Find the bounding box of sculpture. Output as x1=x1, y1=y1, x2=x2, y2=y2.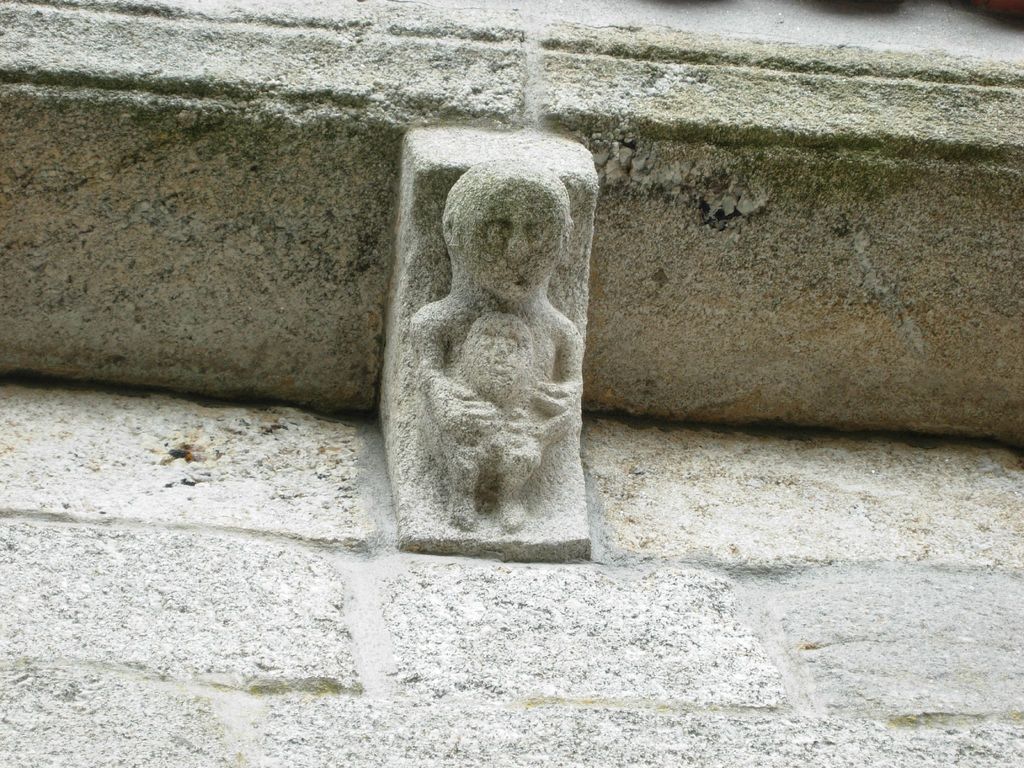
x1=394, y1=136, x2=610, y2=565.
